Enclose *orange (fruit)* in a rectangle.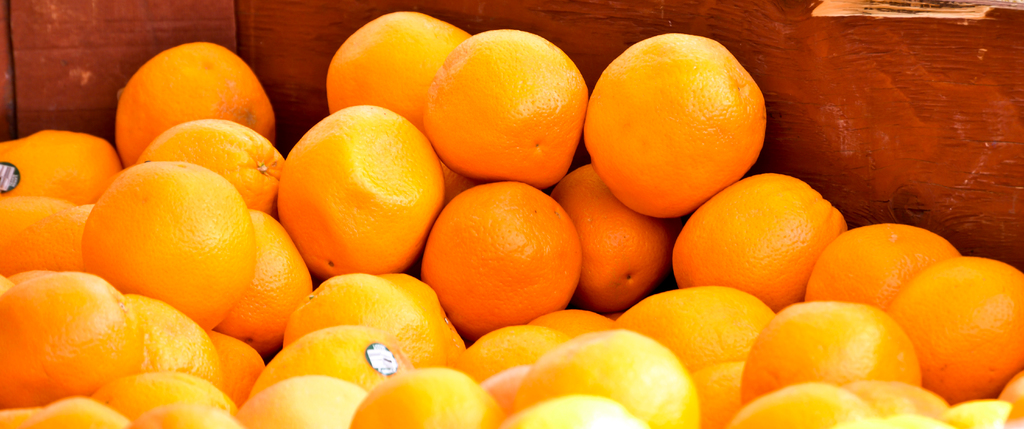
bbox=(0, 133, 120, 198).
